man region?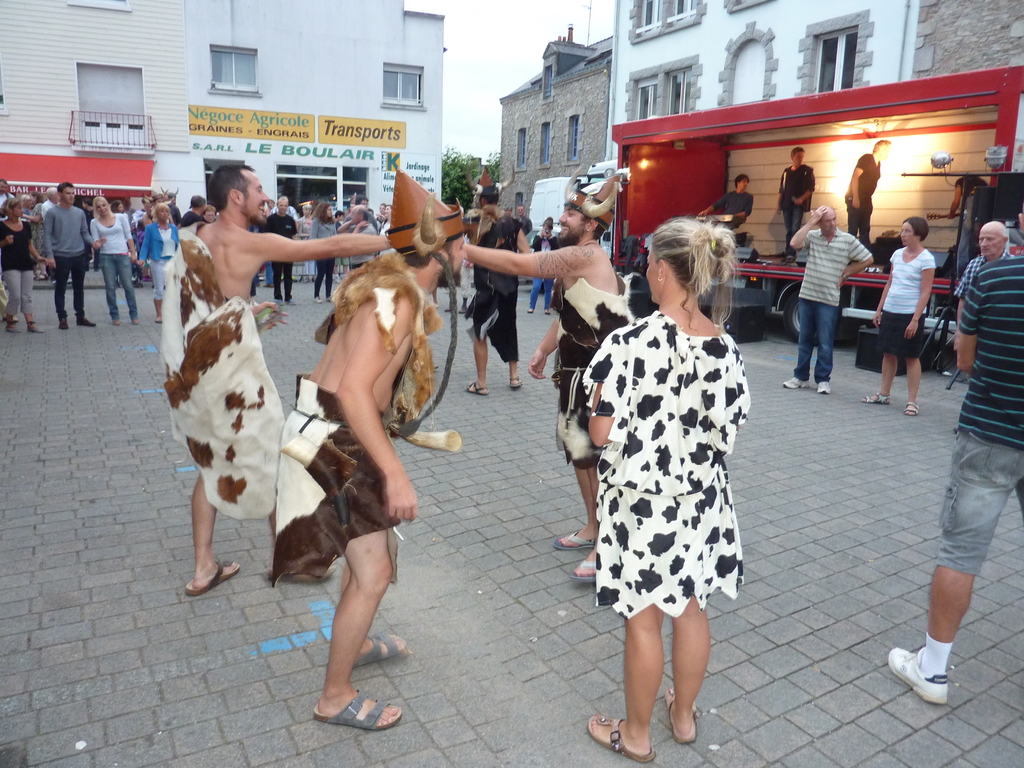
[x1=33, y1=182, x2=68, y2=223]
